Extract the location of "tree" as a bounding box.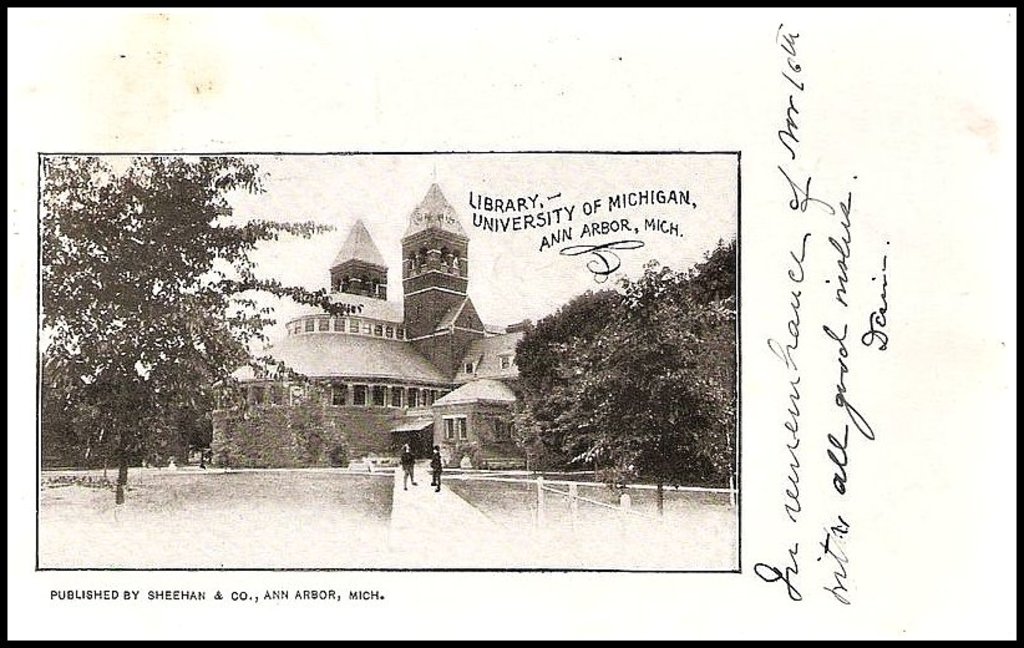
{"x1": 536, "y1": 255, "x2": 734, "y2": 533}.
